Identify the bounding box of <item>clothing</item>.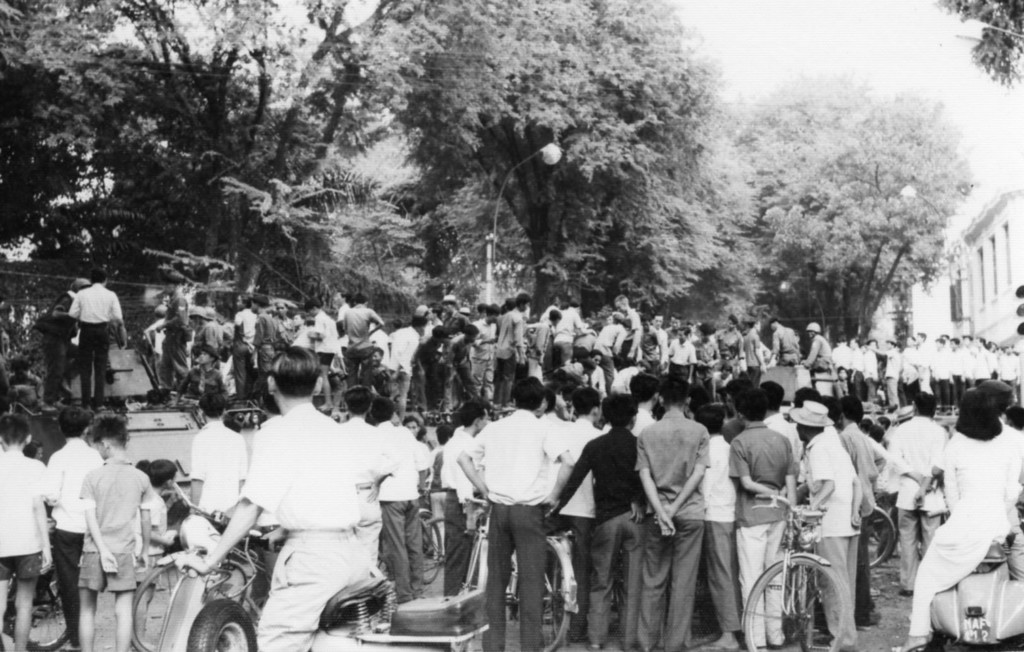
box(445, 329, 478, 409).
